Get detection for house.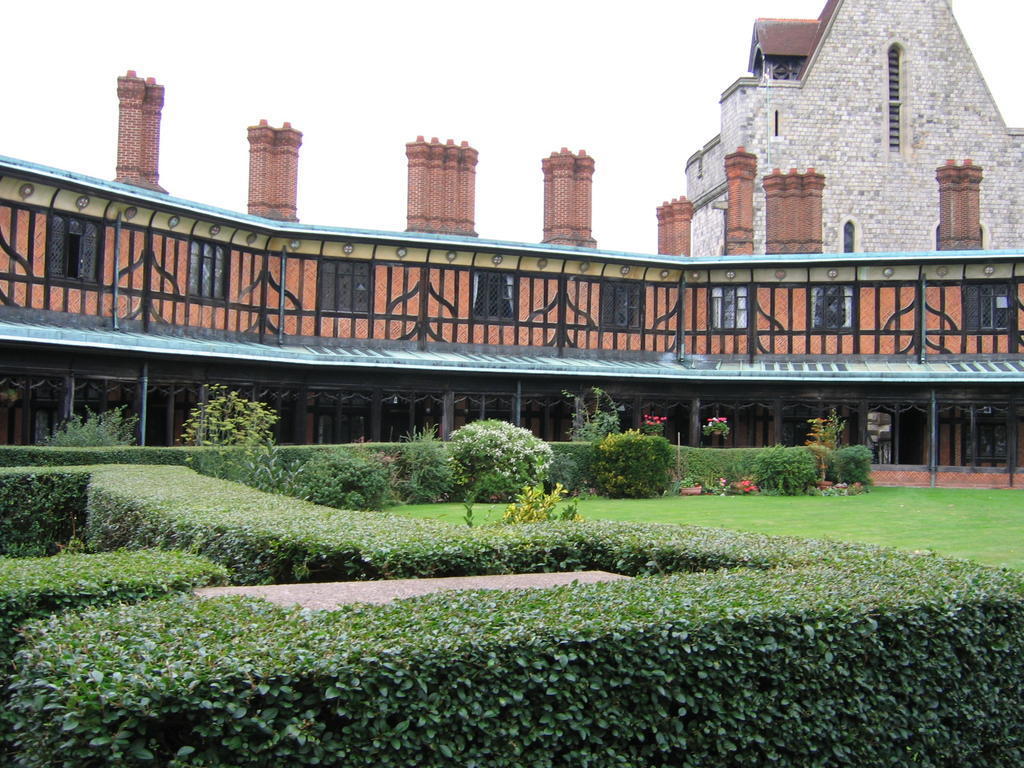
Detection: (0,0,1018,485).
